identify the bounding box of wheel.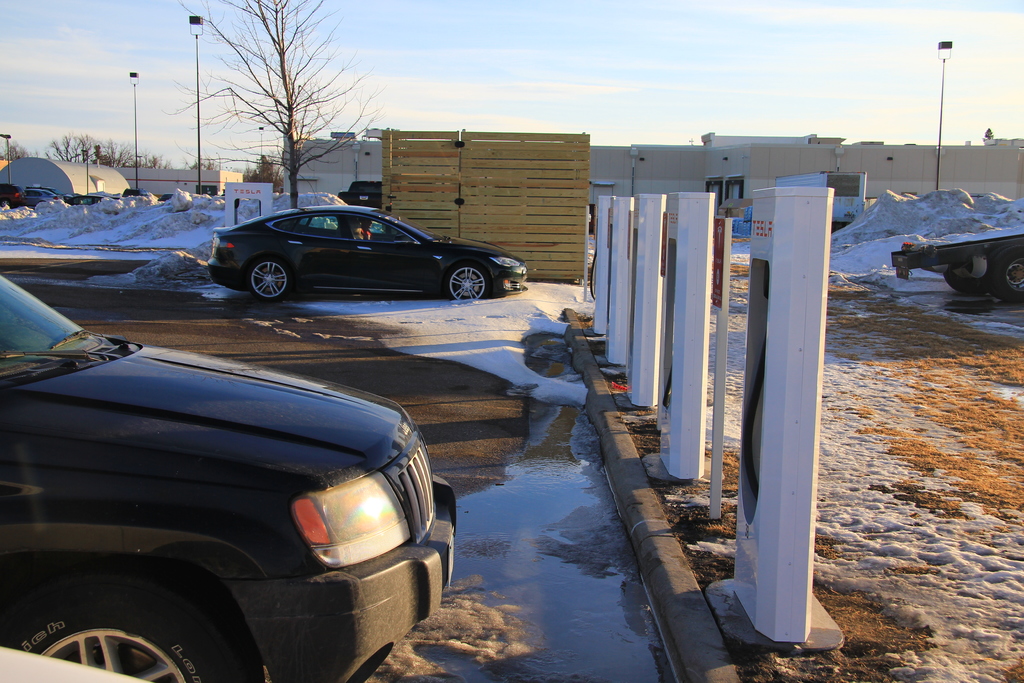
crop(0, 567, 257, 682).
